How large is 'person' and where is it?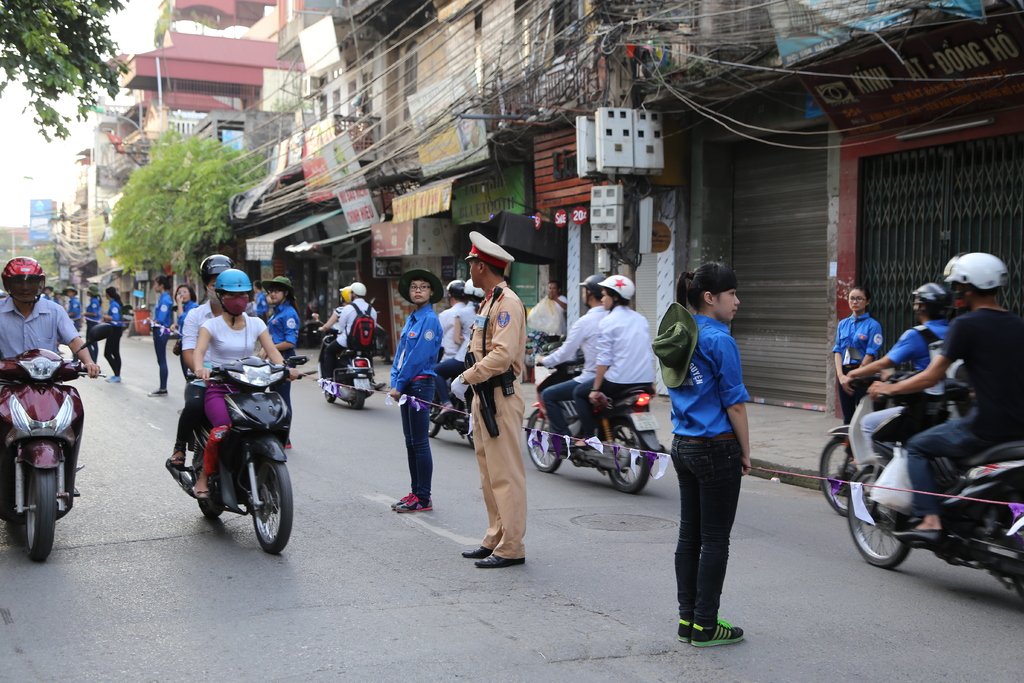
Bounding box: {"x1": 434, "y1": 279, "x2": 467, "y2": 407}.
